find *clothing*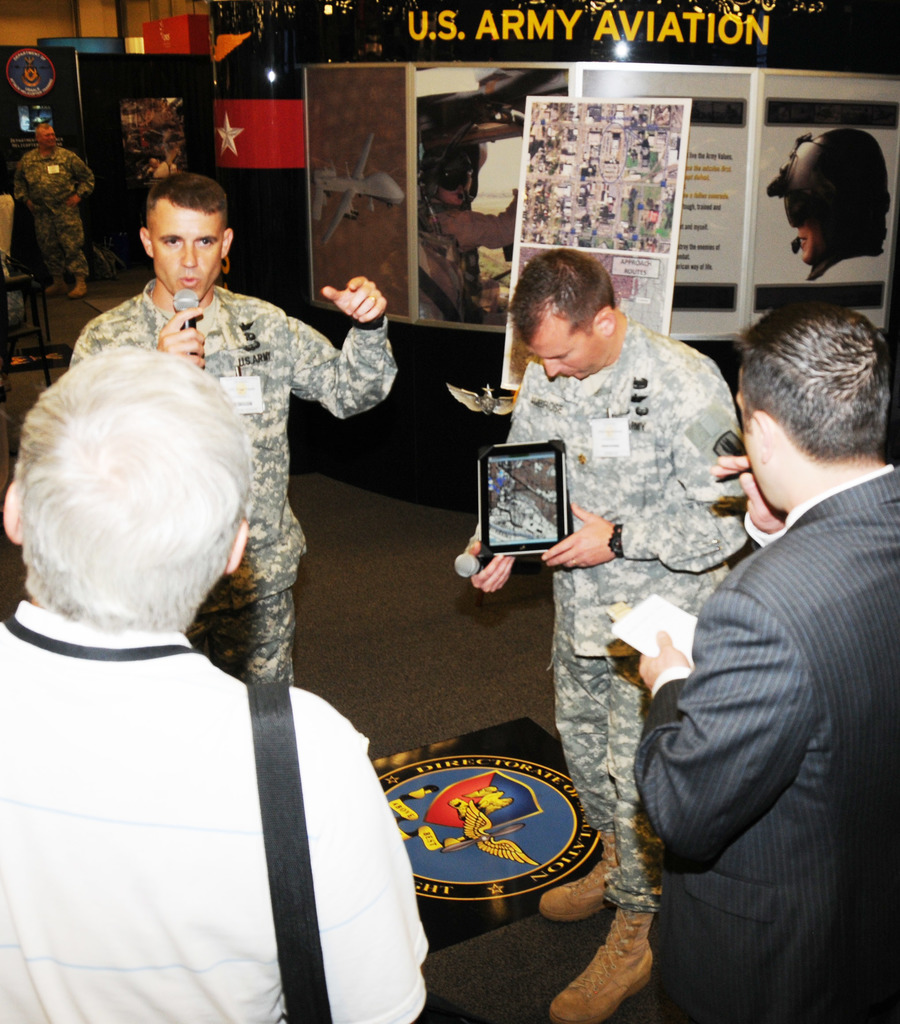
x1=14, y1=143, x2=93, y2=280
